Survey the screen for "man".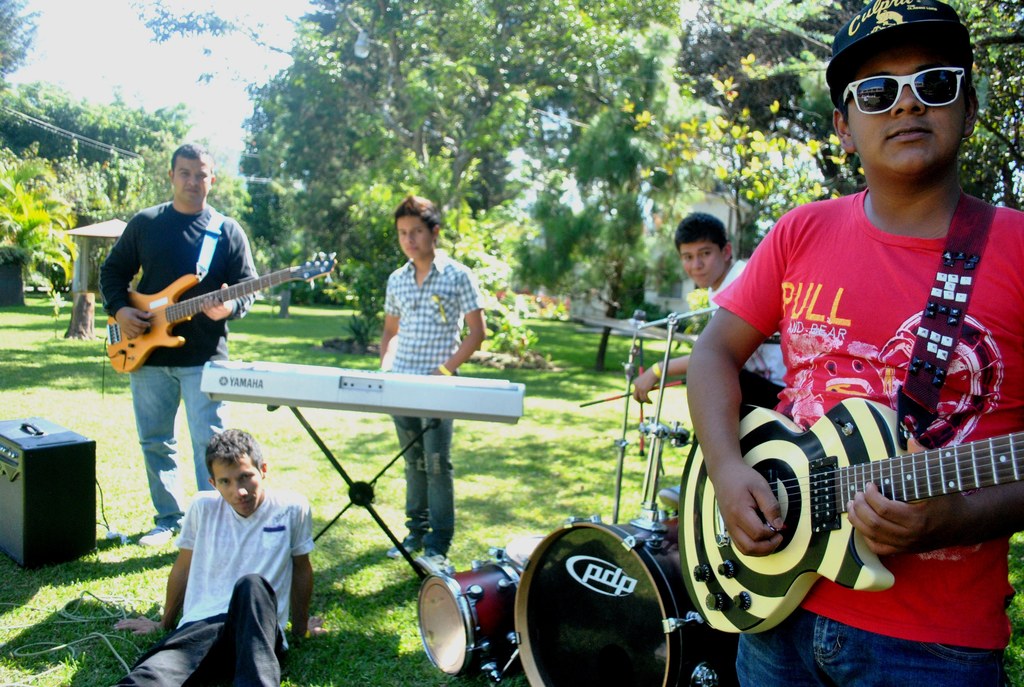
Survey found: 134:432:312:684.
